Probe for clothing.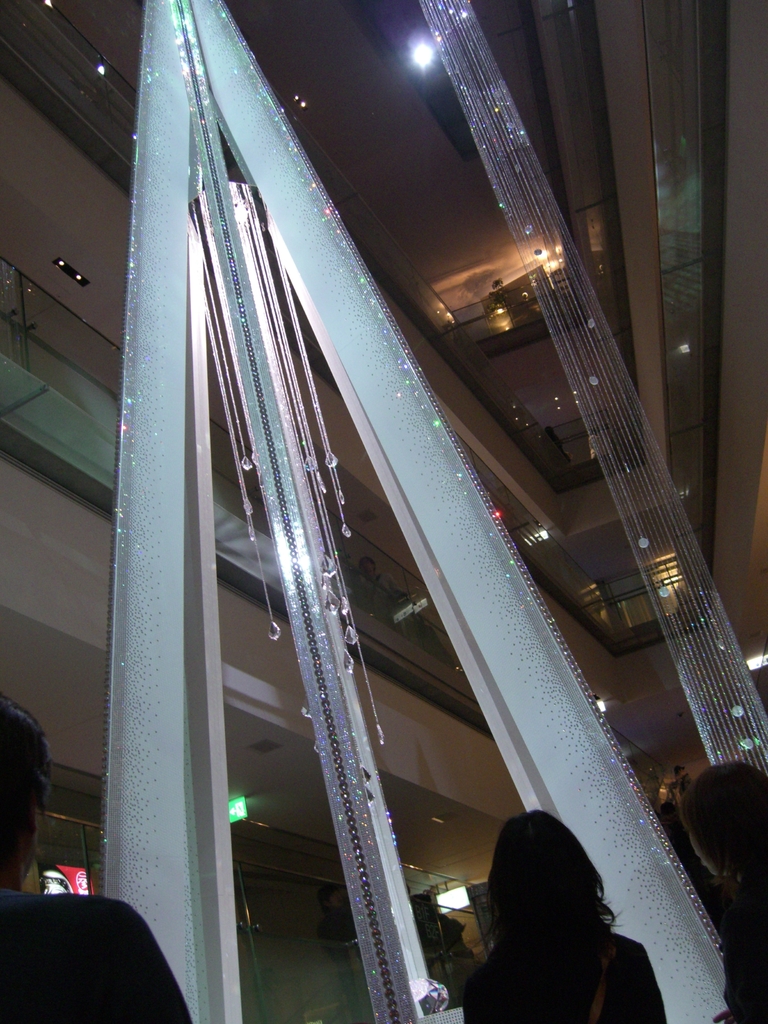
Probe result: bbox=[460, 920, 669, 1023].
